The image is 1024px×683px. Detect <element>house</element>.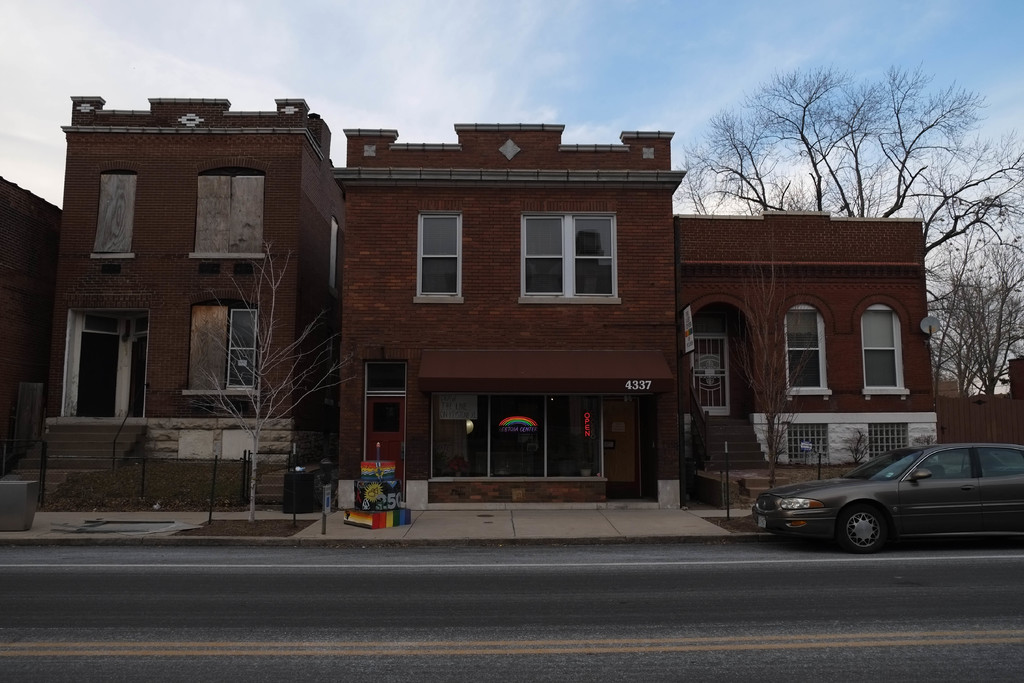
Detection: region(671, 202, 948, 481).
